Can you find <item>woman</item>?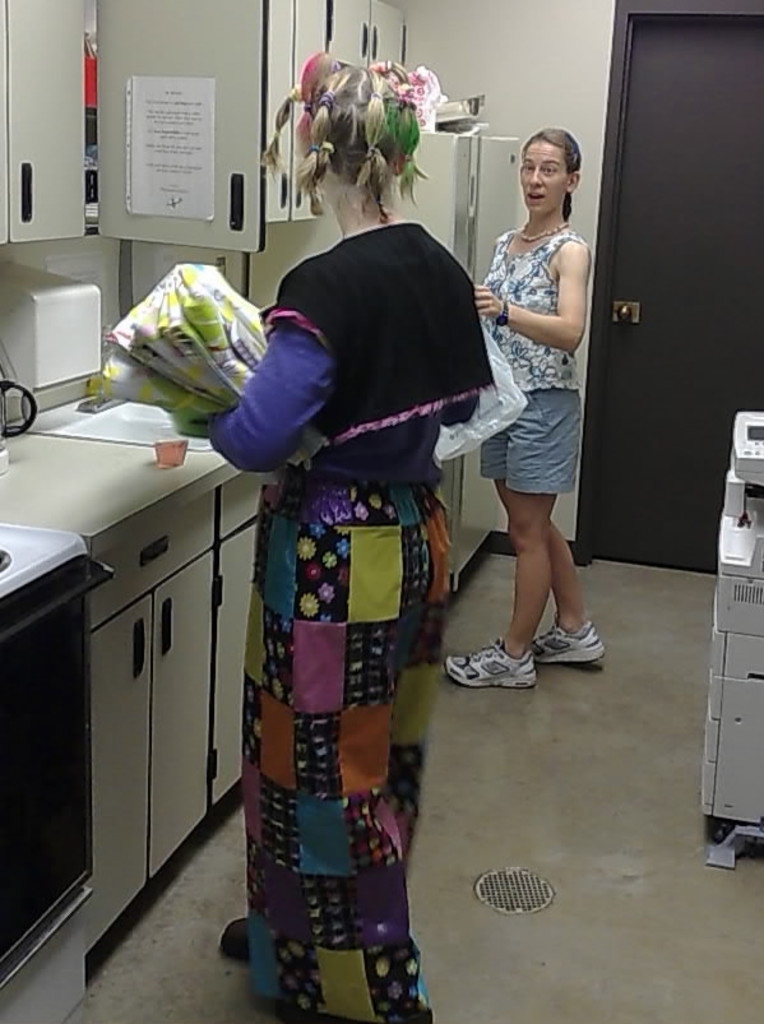
Yes, bounding box: <region>159, 48, 499, 1023</region>.
